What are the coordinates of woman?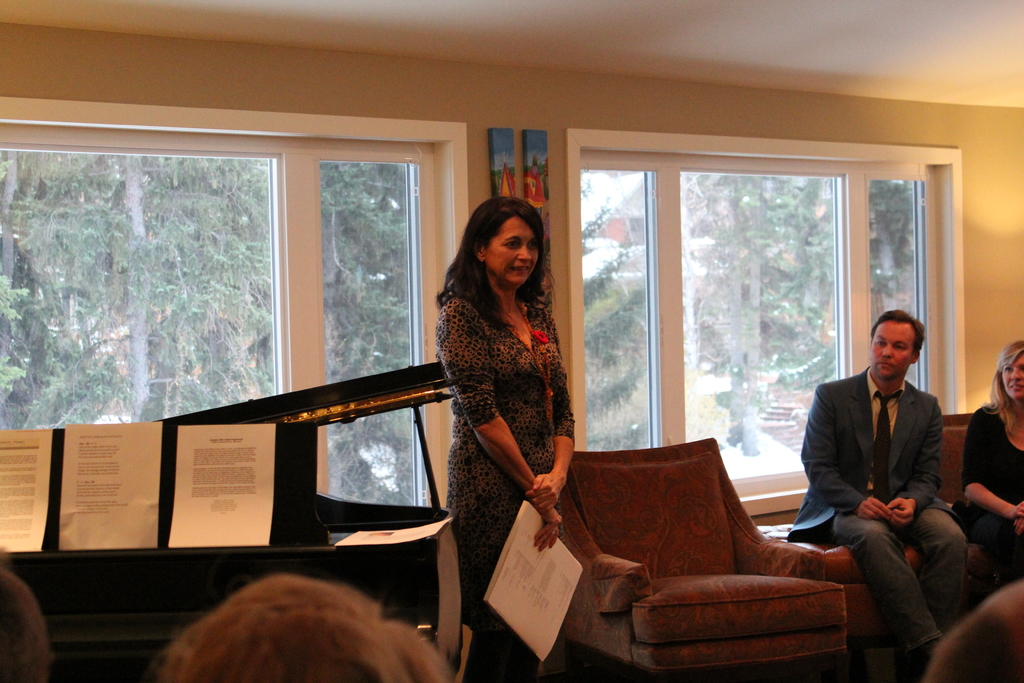
rect(436, 208, 687, 625).
